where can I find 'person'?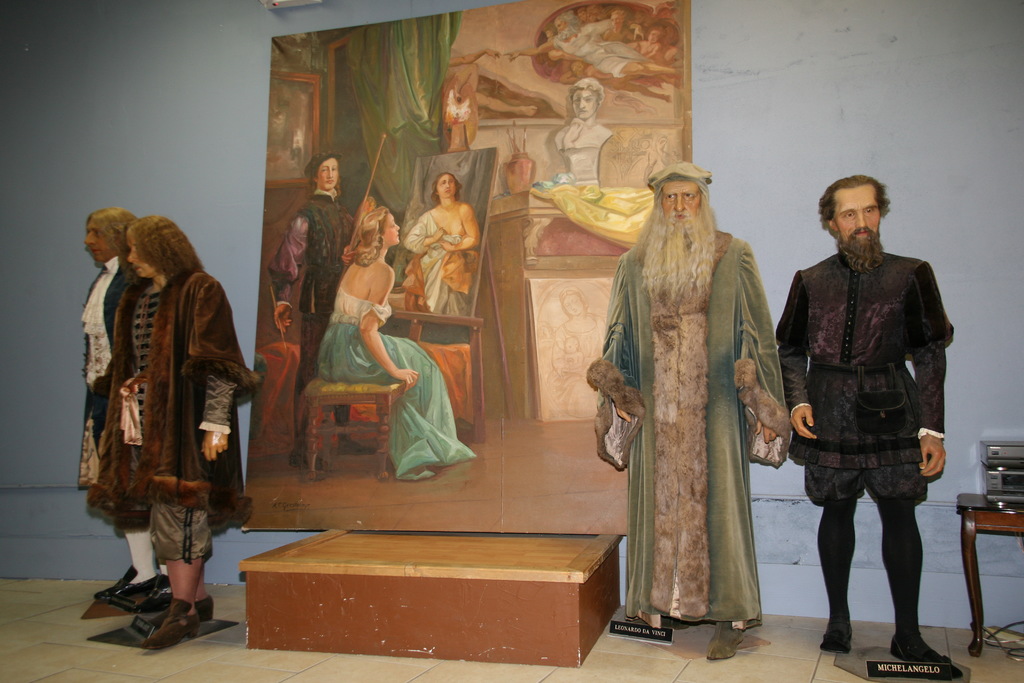
You can find it at crop(69, 200, 145, 608).
